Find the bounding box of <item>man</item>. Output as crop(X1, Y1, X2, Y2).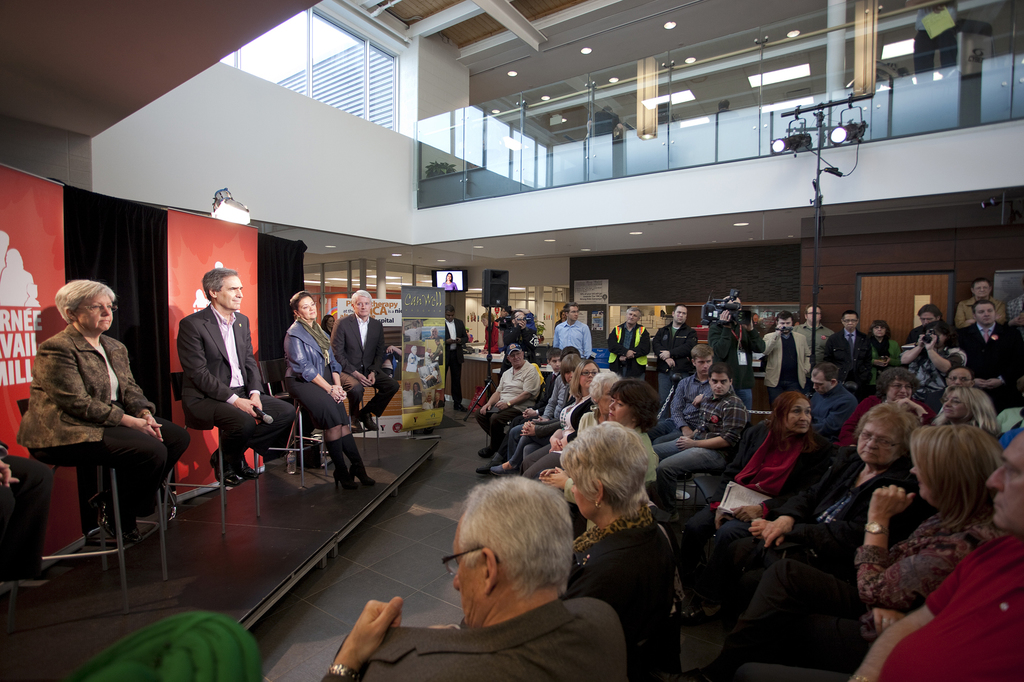
crop(824, 309, 876, 383).
